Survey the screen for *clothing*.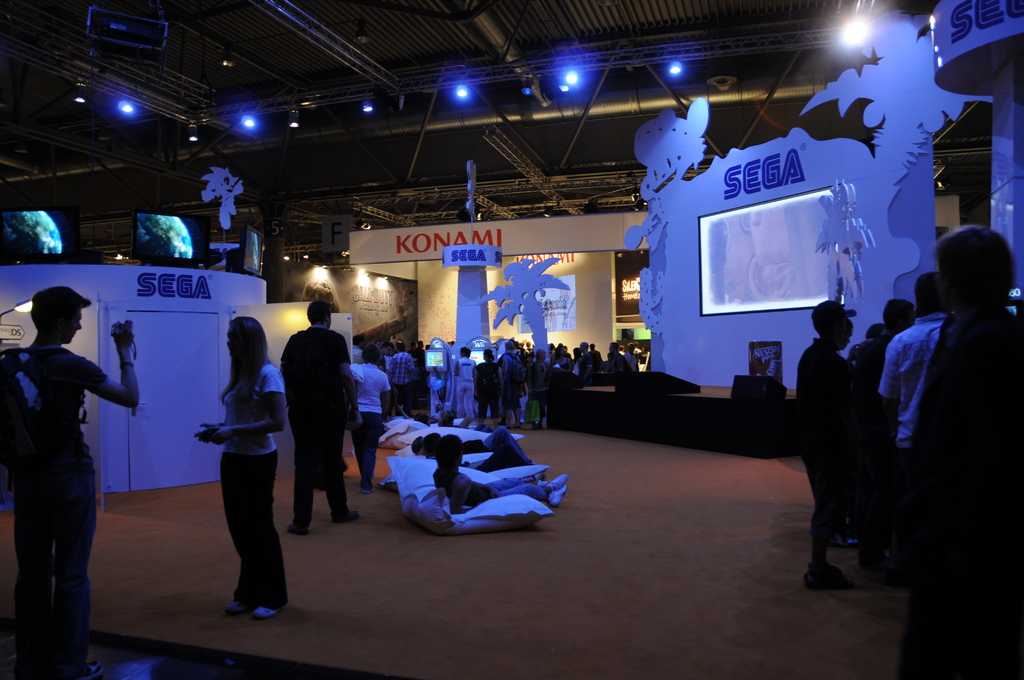
Survey found: l=0, t=346, r=100, b=649.
